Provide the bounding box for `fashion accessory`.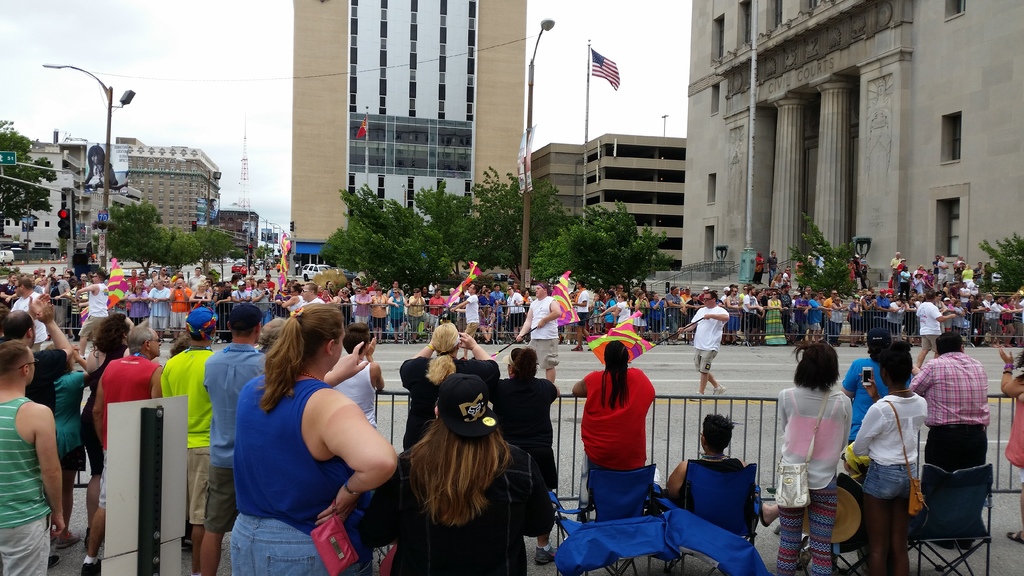
(left=689, top=392, right=706, bottom=401).
